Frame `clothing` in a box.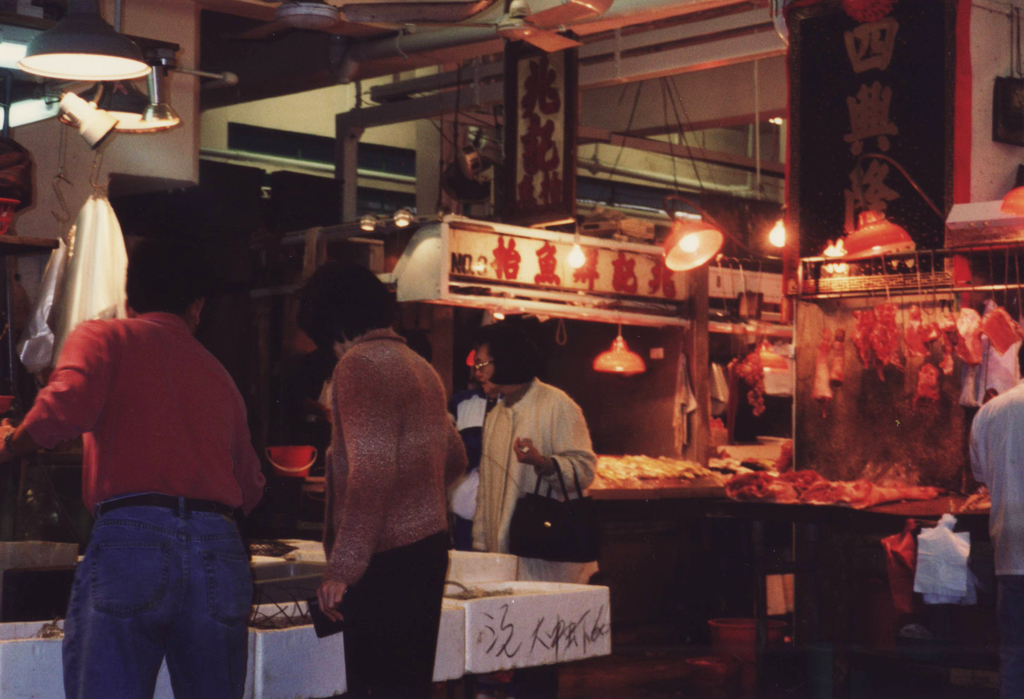
box=[300, 292, 464, 673].
